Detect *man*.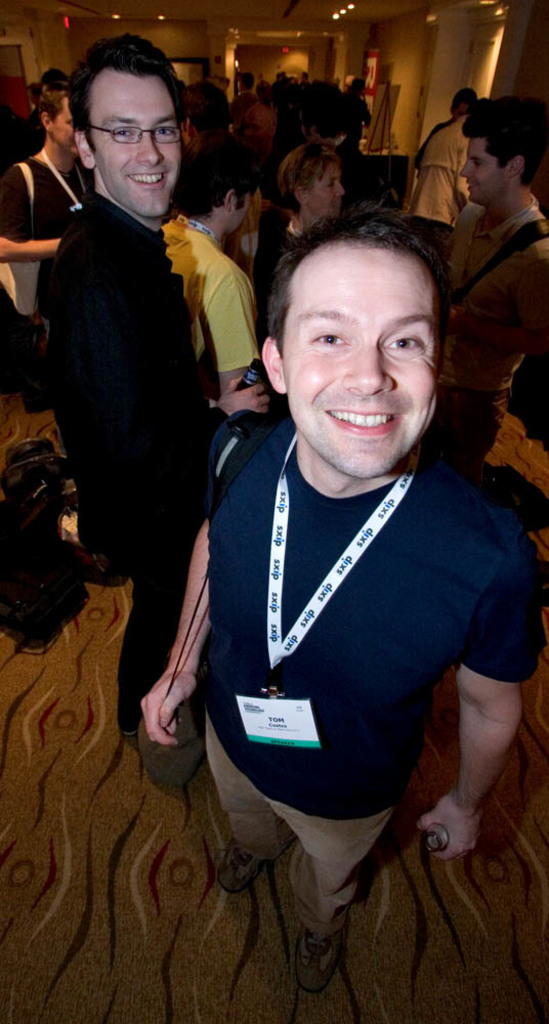
Detected at x1=229, y1=74, x2=261, y2=152.
